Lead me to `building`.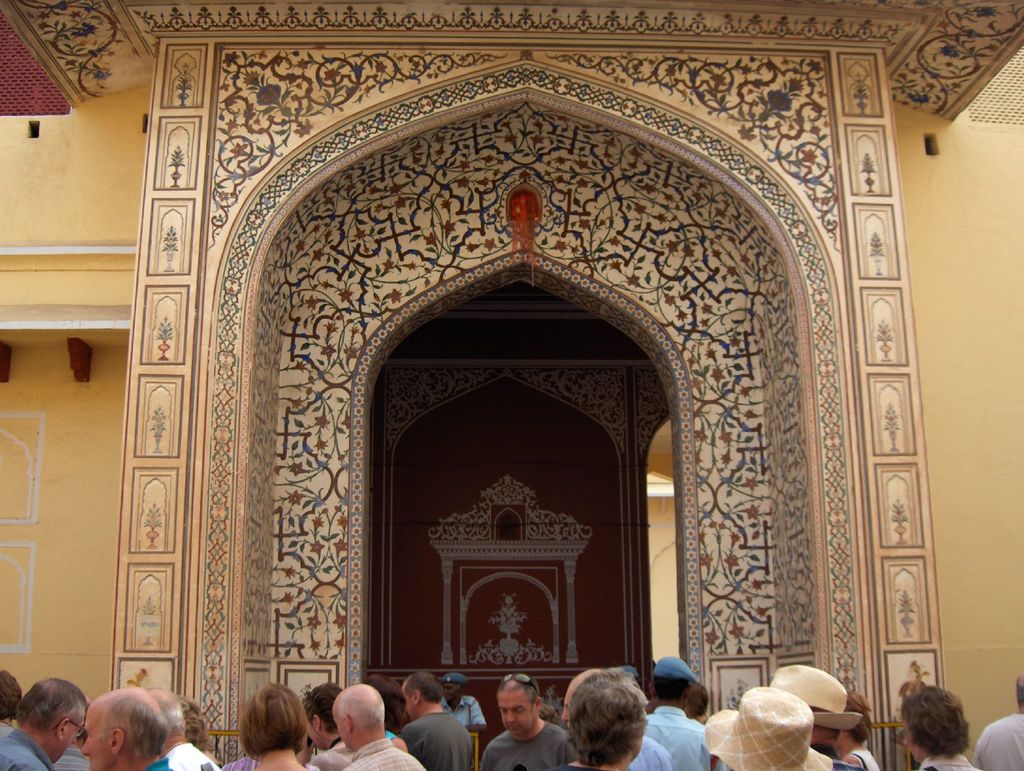
Lead to BBox(0, 0, 1023, 770).
